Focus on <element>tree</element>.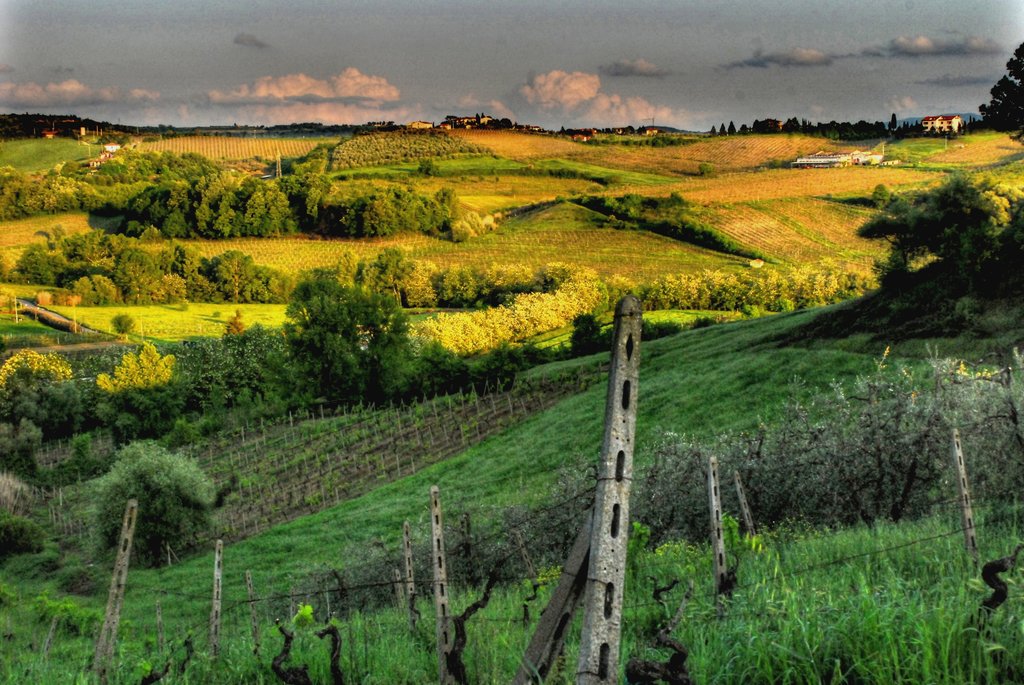
Focused at <region>781, 118, 804, 131</region>.
